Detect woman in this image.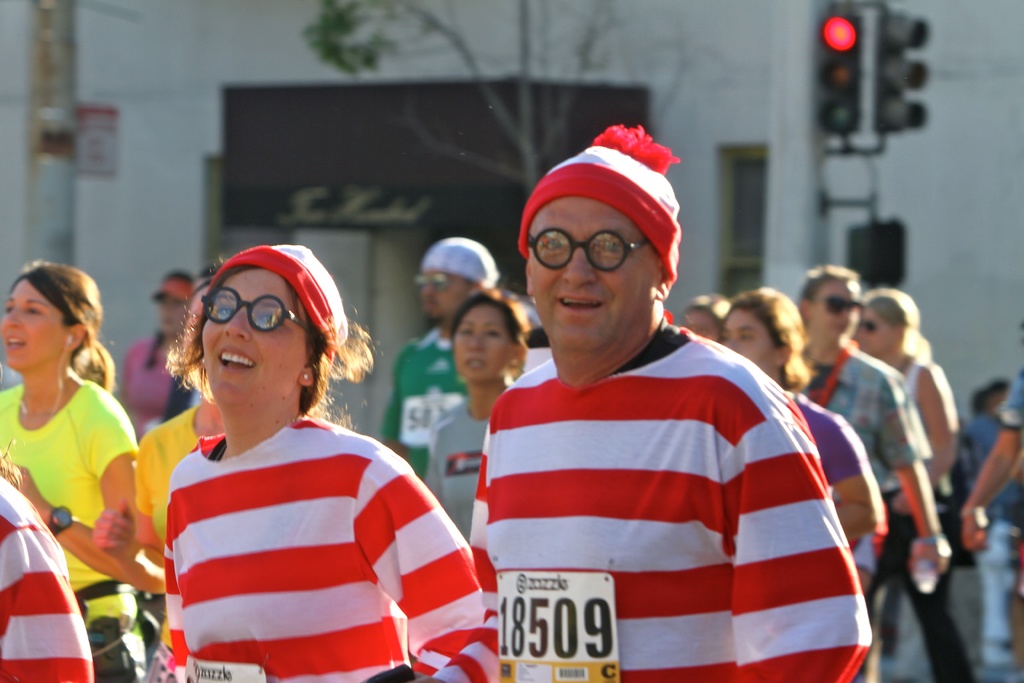
Detection: x1=159, y1=236, x2=504, y2=682.
